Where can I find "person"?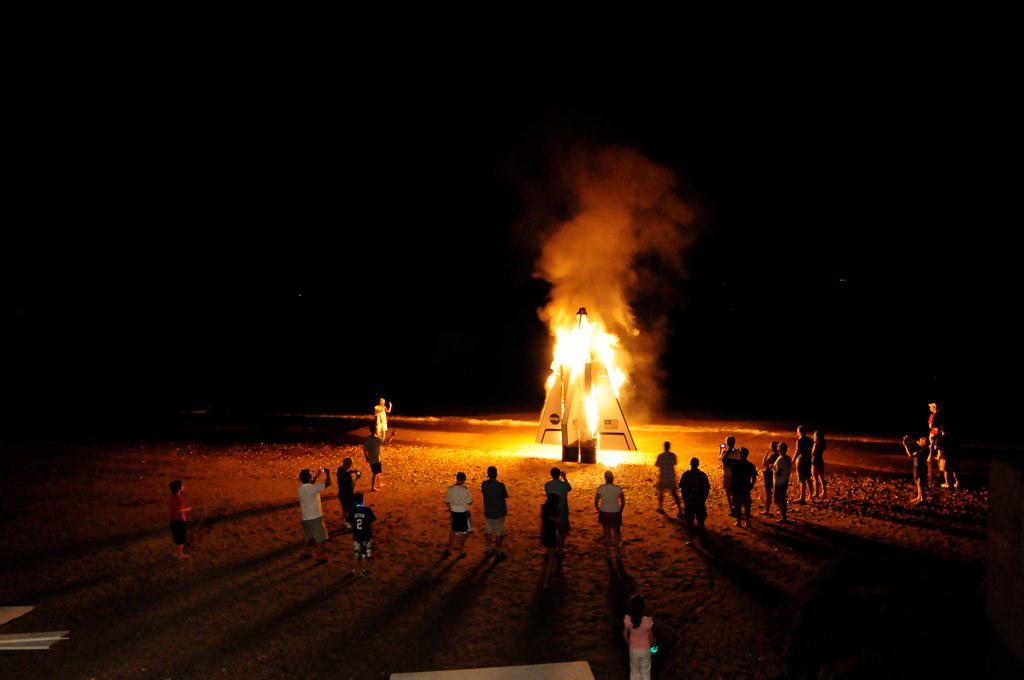
You can find it at 809 429 825 501.
